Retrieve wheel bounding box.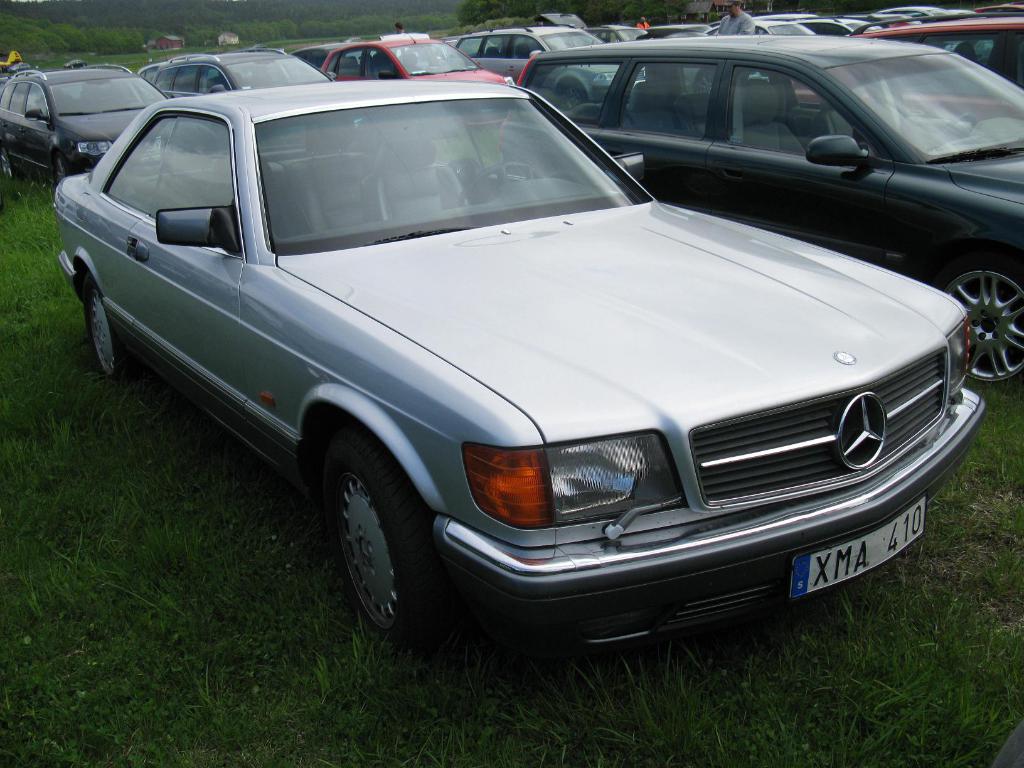
Bounding box: locate(562, 81, 583, 111).
